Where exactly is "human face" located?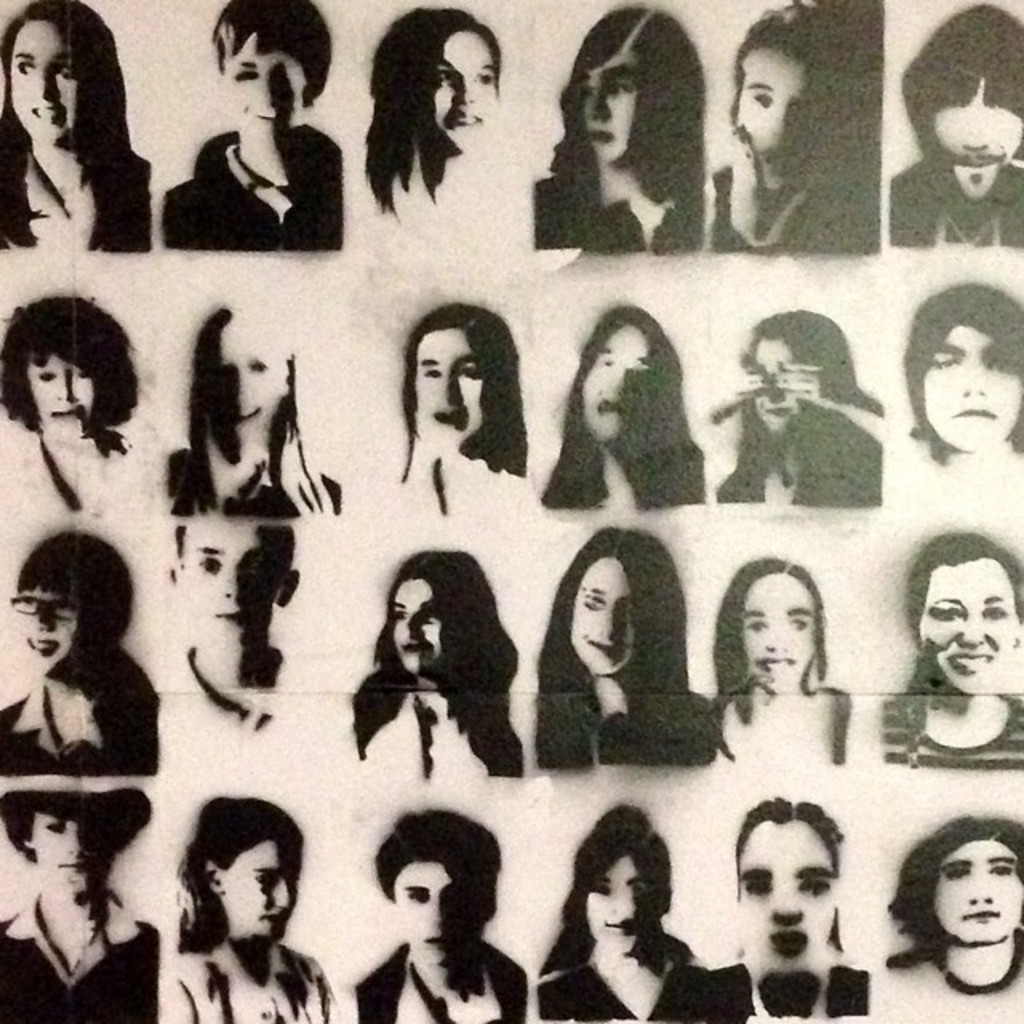
Its bounding box is select_region(734, 568, 806, 685).
